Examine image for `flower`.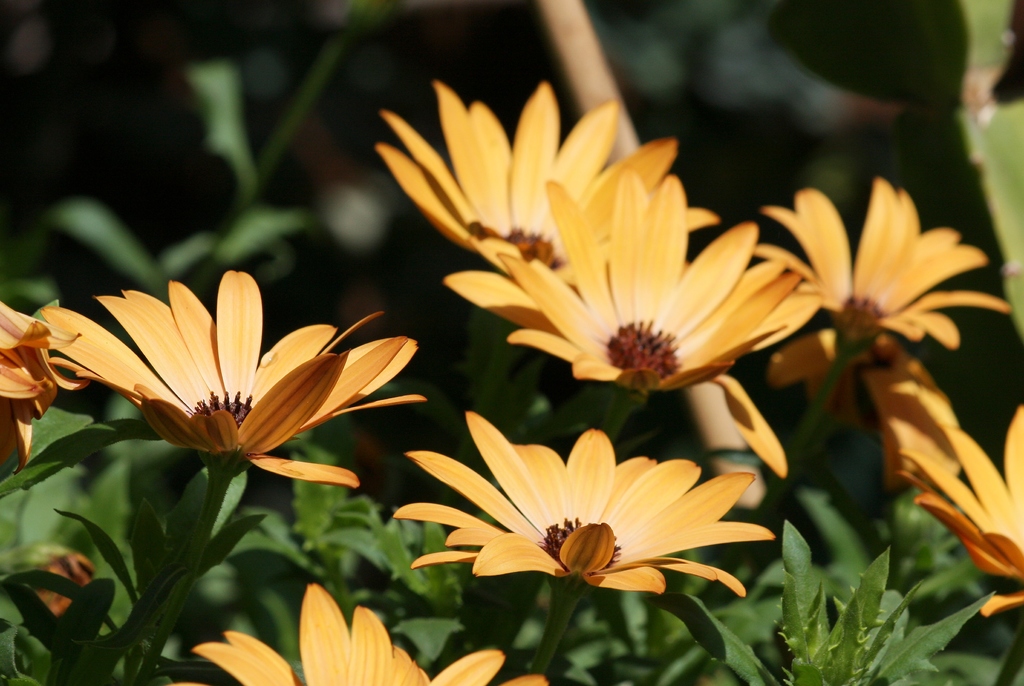
Examination result: detection(385, 420, 764, 613).
